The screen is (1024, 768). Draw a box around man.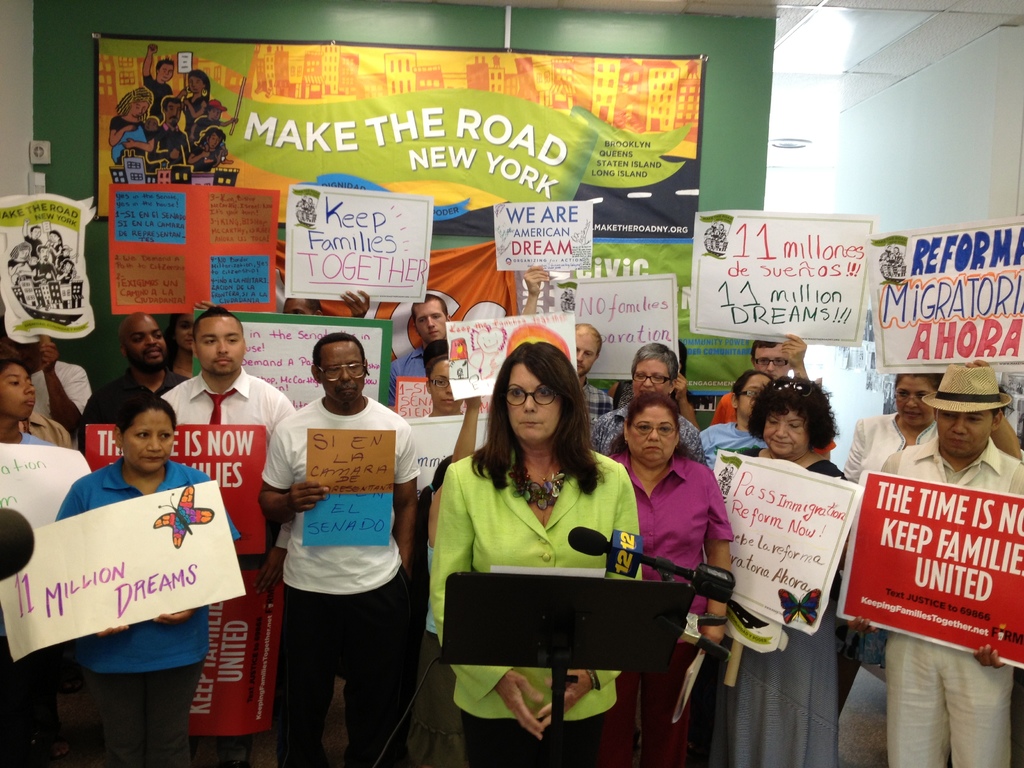
region(141, 42, 176, 117).
